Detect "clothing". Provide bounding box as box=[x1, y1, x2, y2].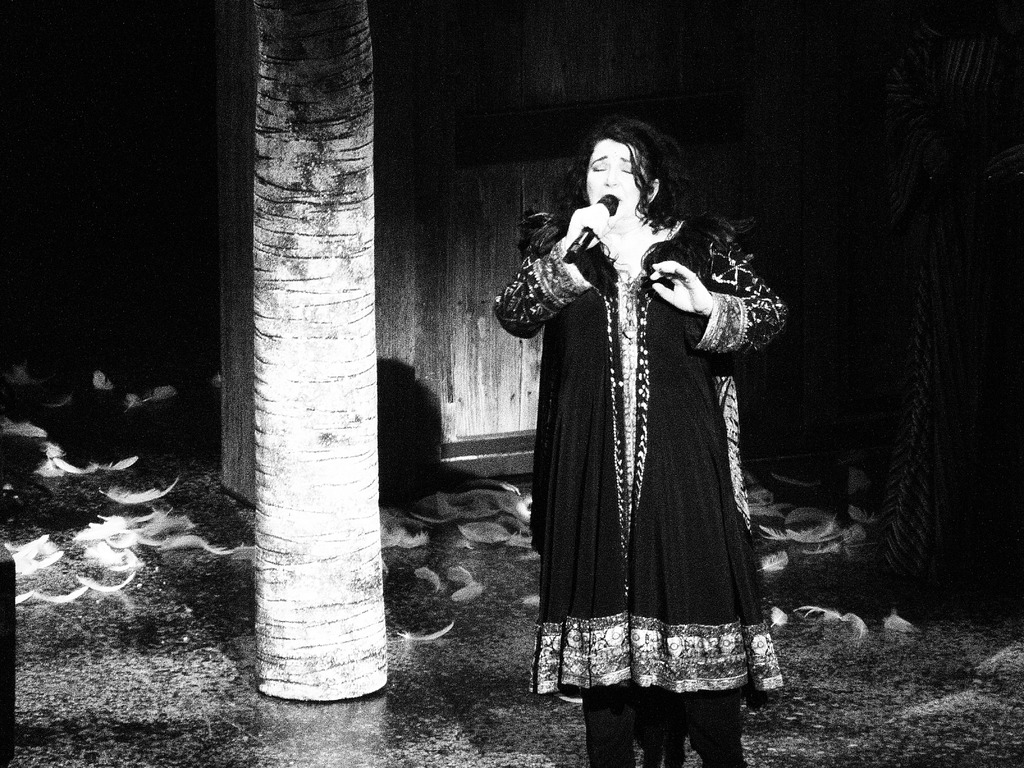
box=[588, 684, 744, 767].
